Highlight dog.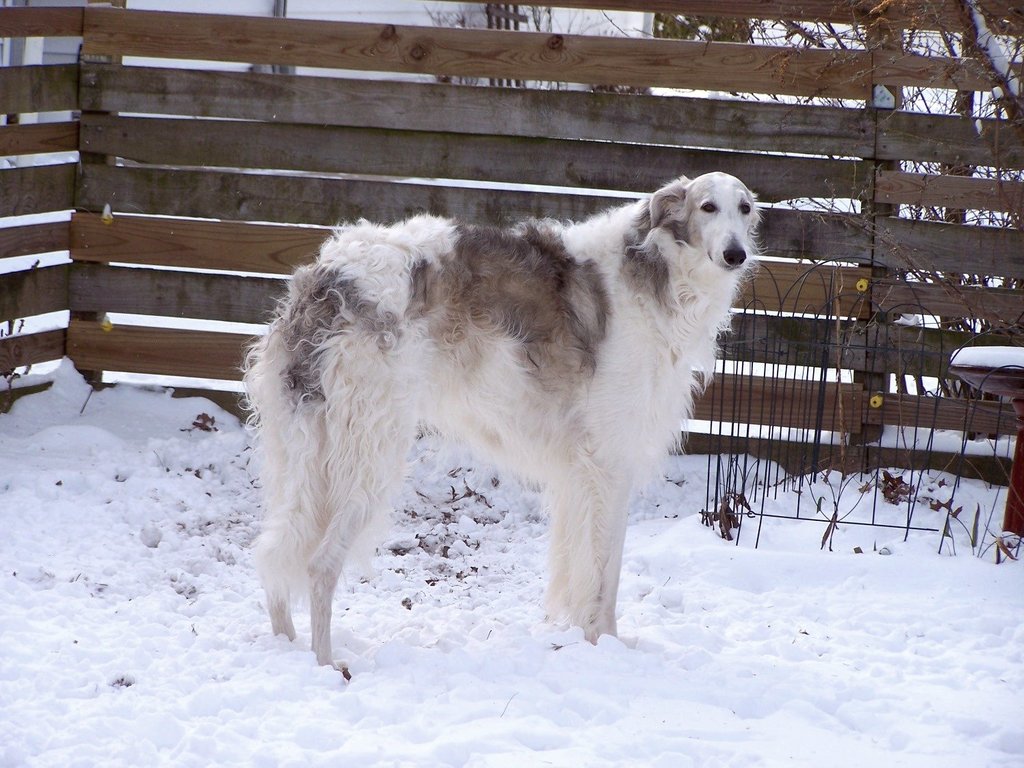
Highlighted region: BBox(233, 172, 765, 681).
